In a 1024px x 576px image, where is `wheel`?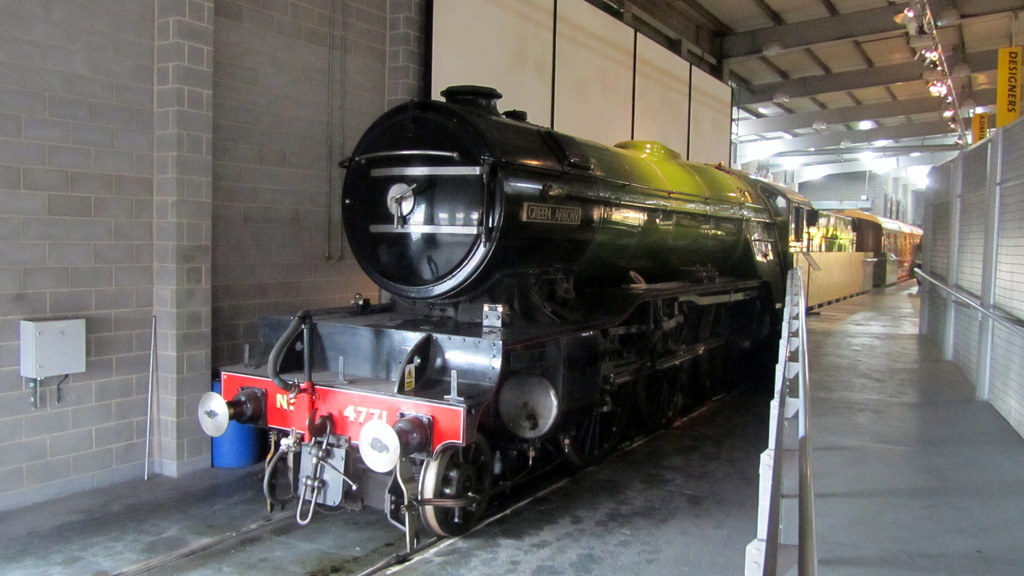
631,361,689,429.
